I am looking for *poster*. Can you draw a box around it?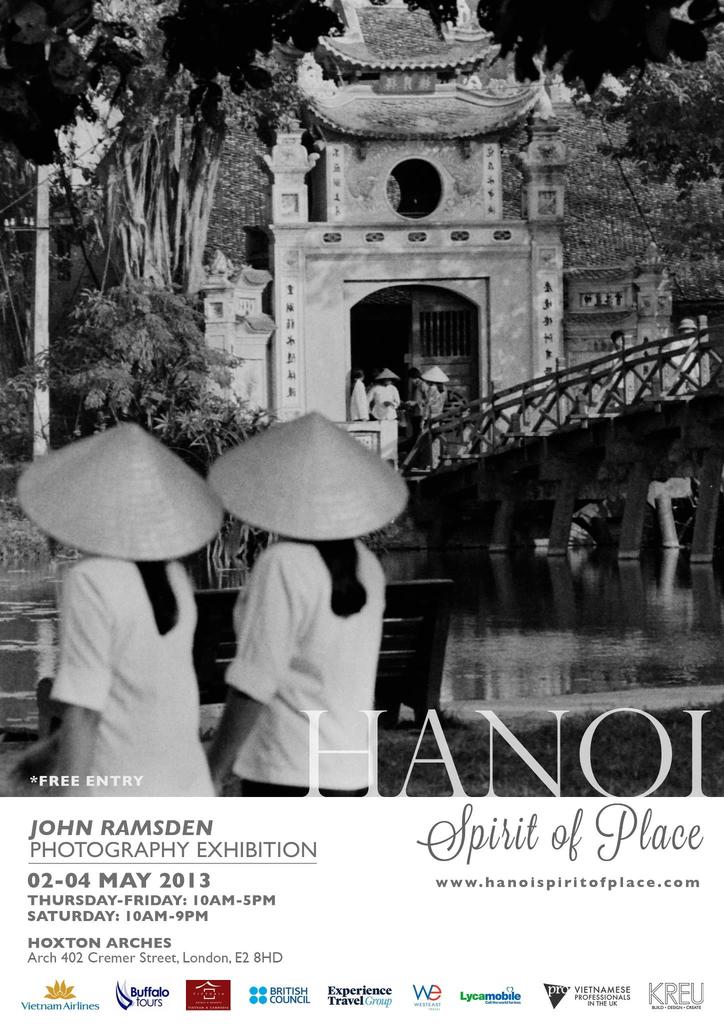
Sure, the bounding box is 0 0 723 1023.
